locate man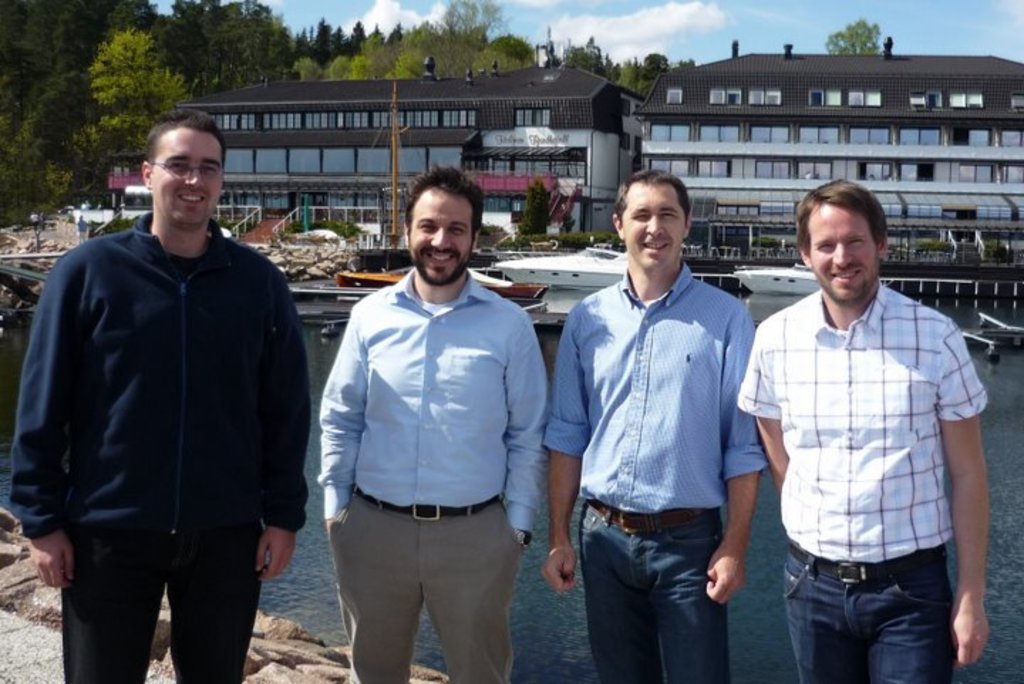
region(0, 114, 314, 683)
